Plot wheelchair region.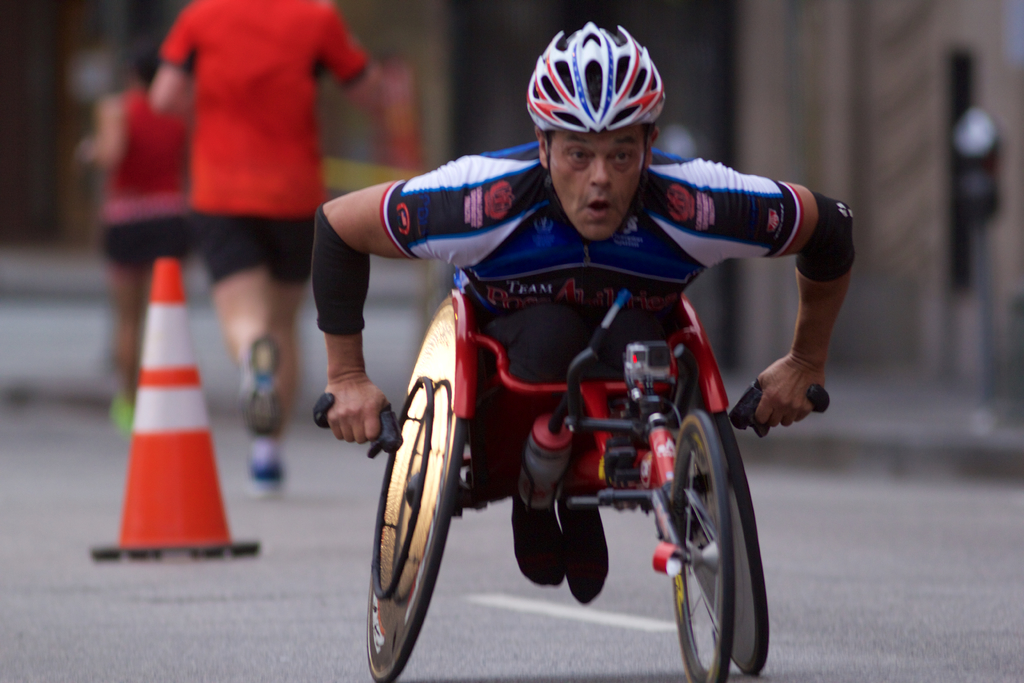
Plotted at [365,176,785,672].
